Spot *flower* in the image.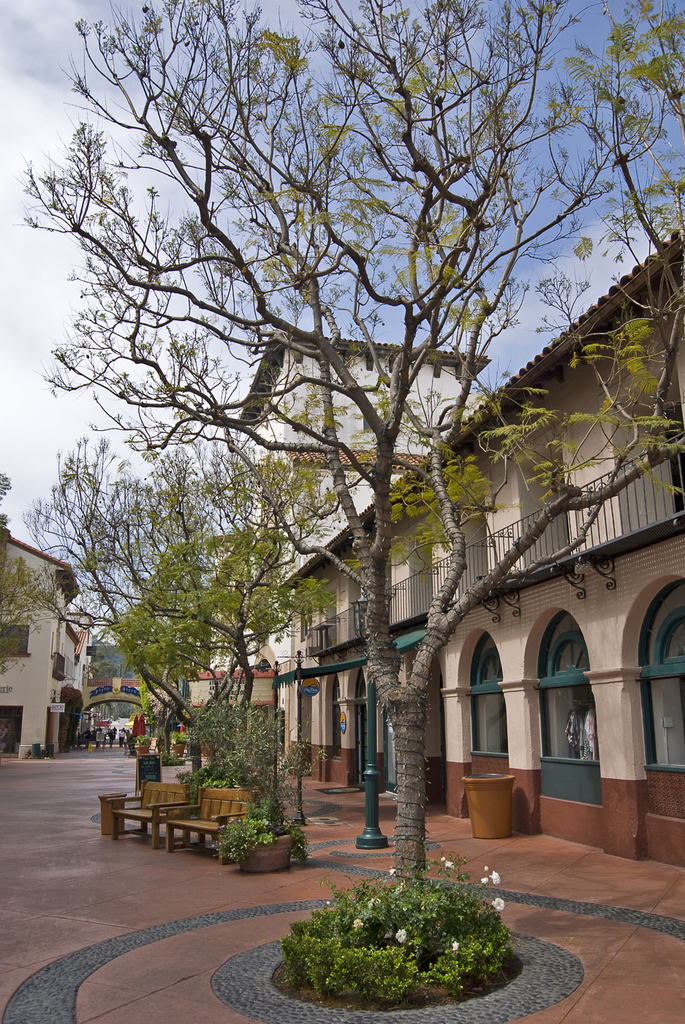
*flower* found at Rect(450, 937, 462, 953).
